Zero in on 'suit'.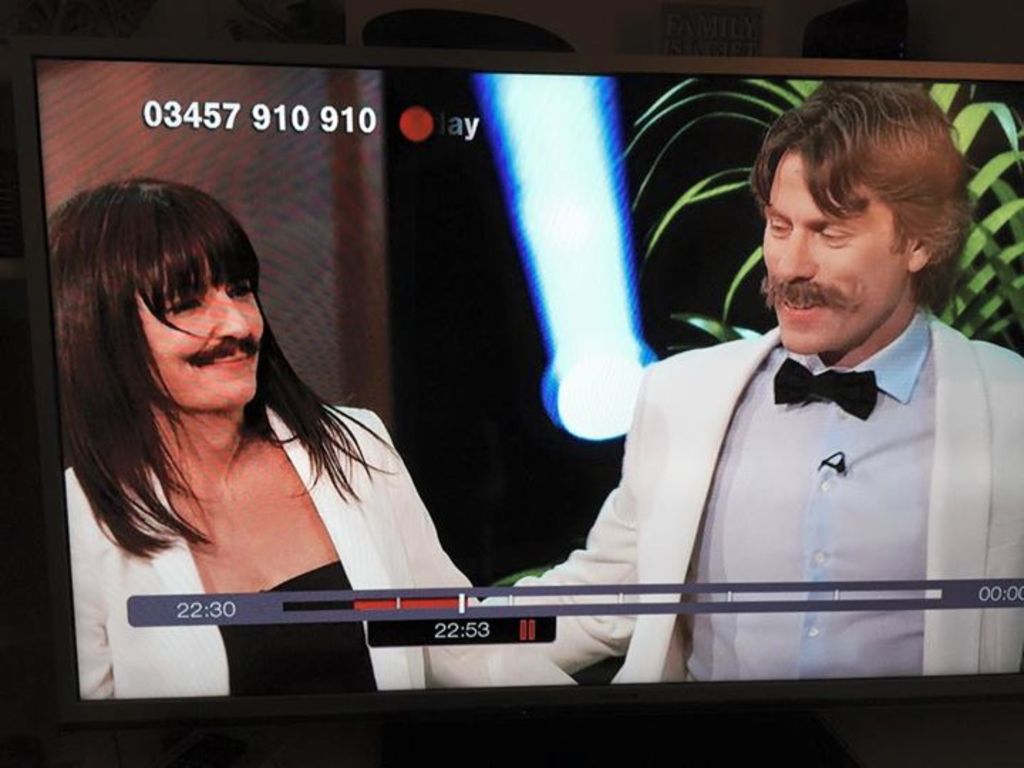
Zeroed in: pyautogui.locateOnScreen(481, 320, 1023, 684).
